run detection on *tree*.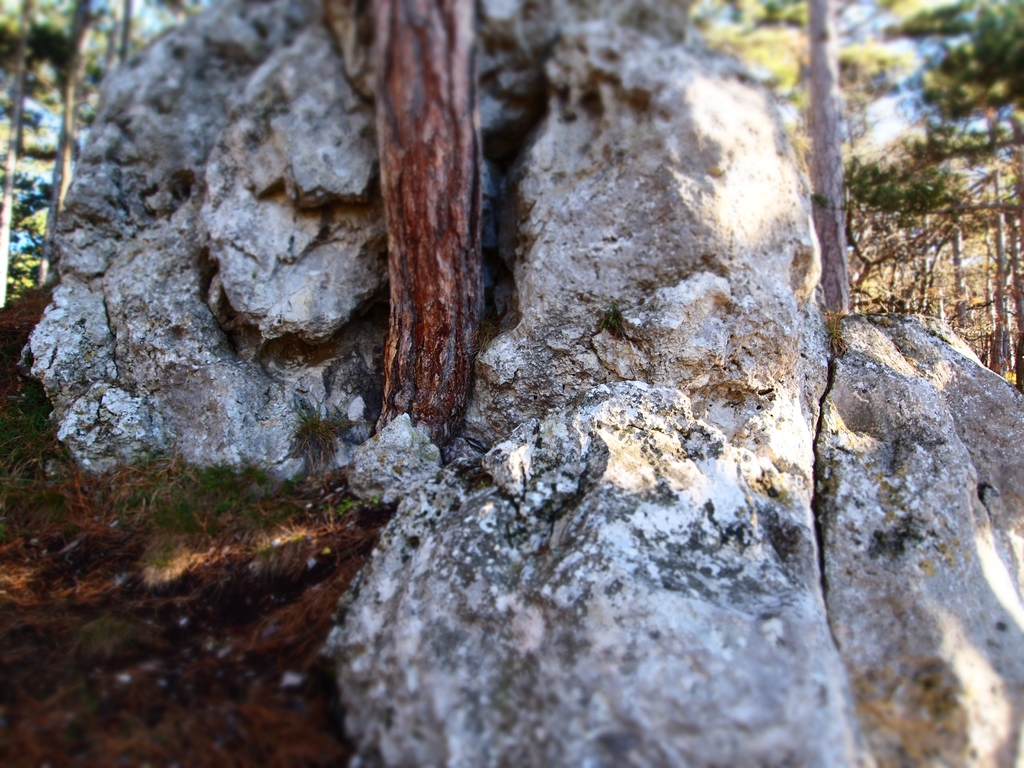
Result: (838,0,1023,228).
